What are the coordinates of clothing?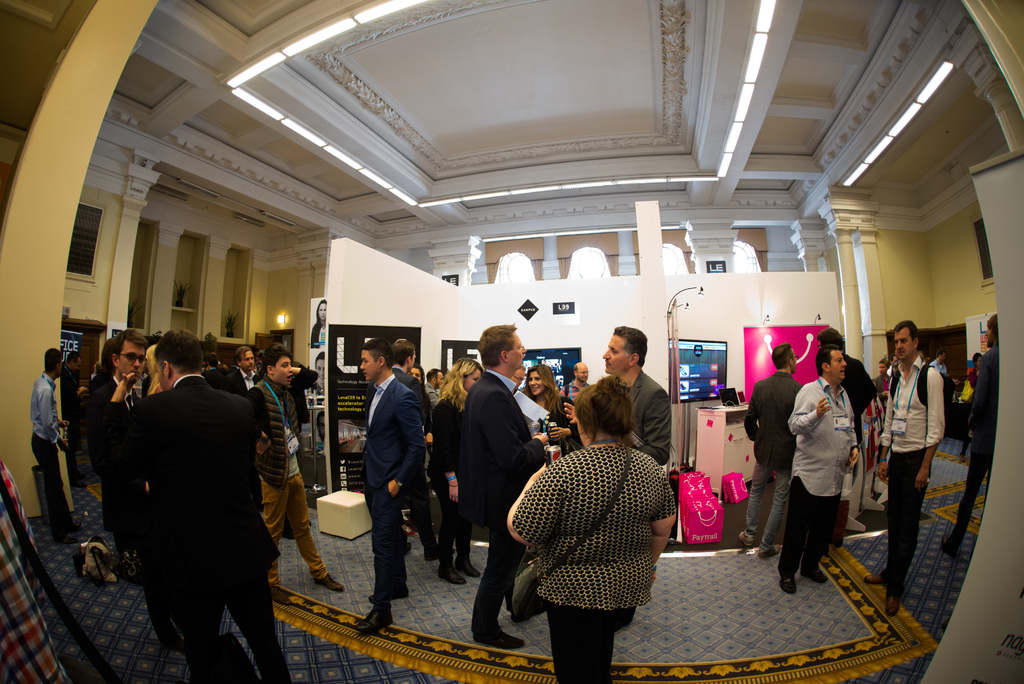
box=[358, 377, 426, 598].
